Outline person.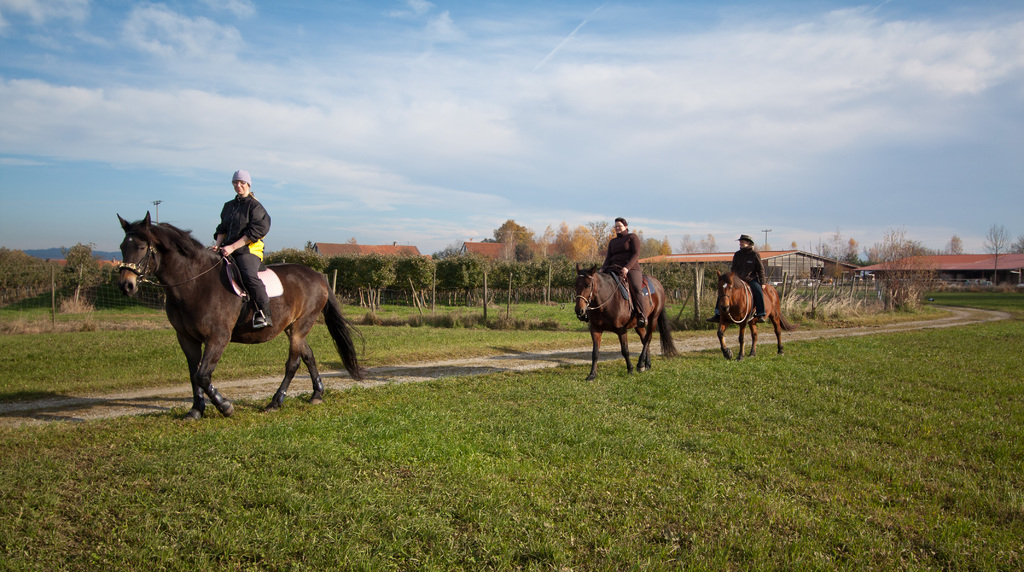
Outline: 211,172,270,327.
